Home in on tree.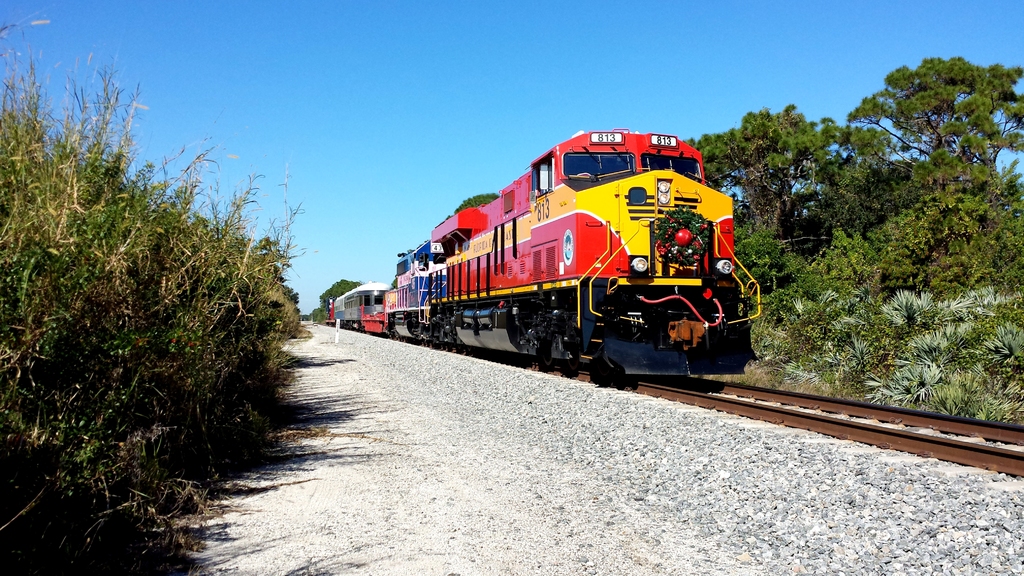
Homed in at x1=808 y1=168 x2=898 y2=274.
